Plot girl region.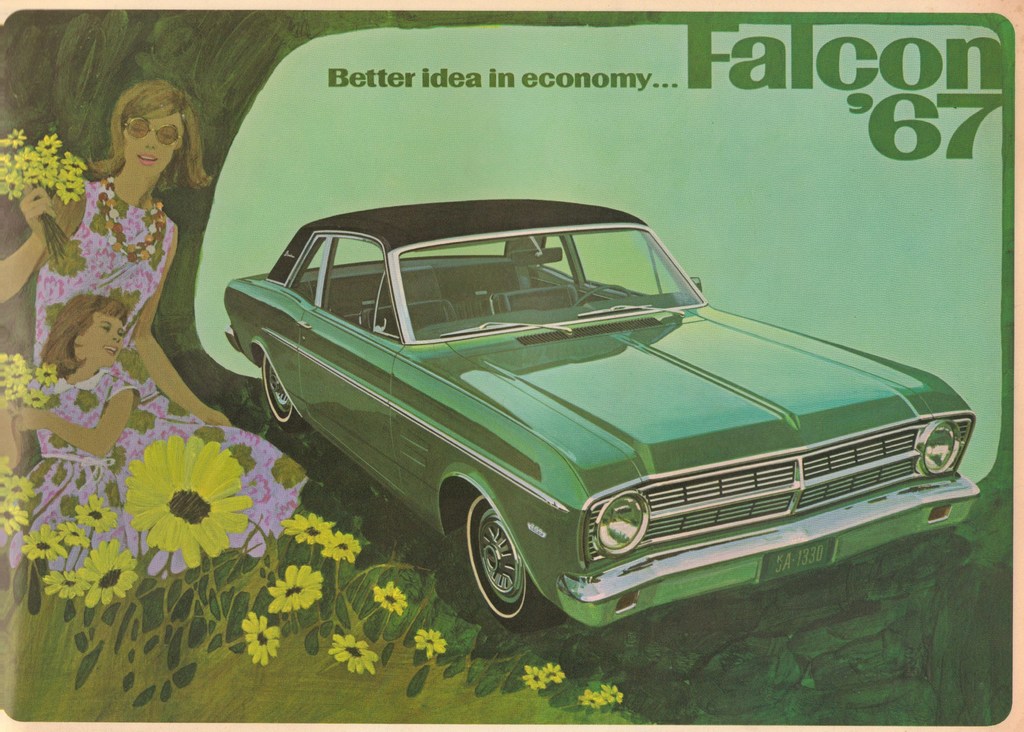
Plotted at x1=0, y1=290, x2=145, y2=578.
